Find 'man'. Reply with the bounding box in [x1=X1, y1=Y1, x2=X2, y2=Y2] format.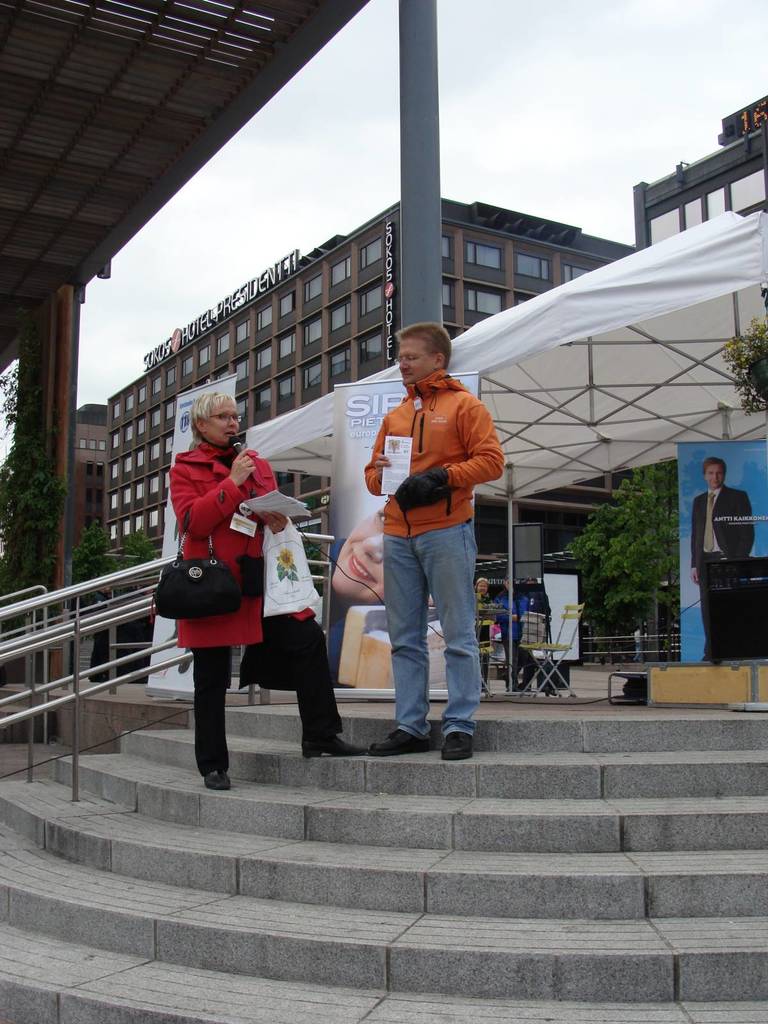
[x1=359, y1=316, x2=509, y2=770].
